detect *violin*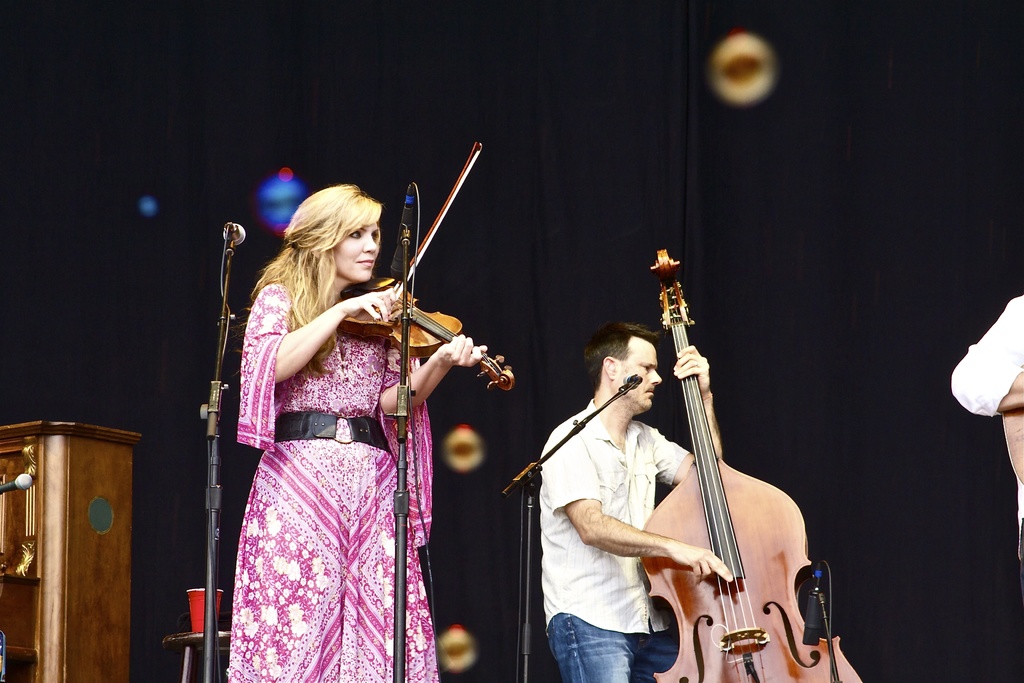
[left=638, top=244, right=858, bottom=682]
